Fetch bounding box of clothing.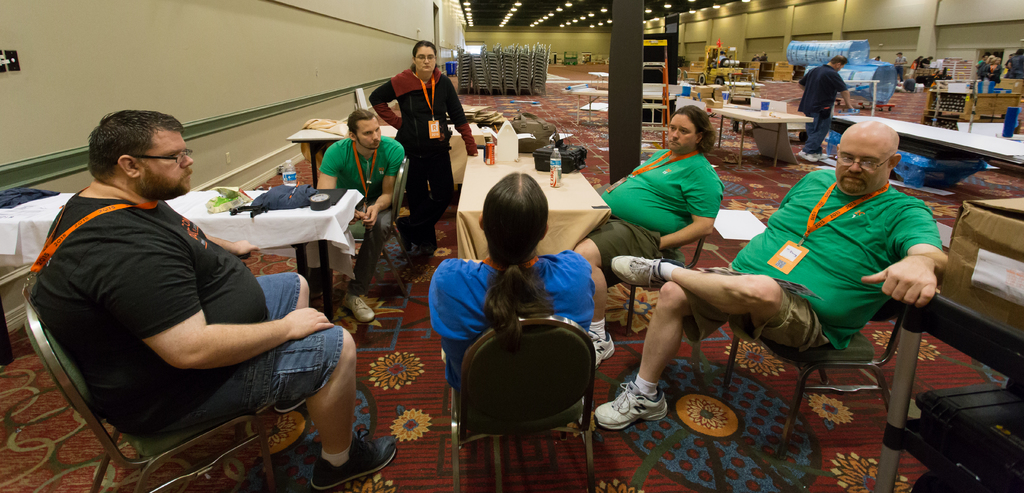
Bbox: box=[578, 147, 716, 295].
